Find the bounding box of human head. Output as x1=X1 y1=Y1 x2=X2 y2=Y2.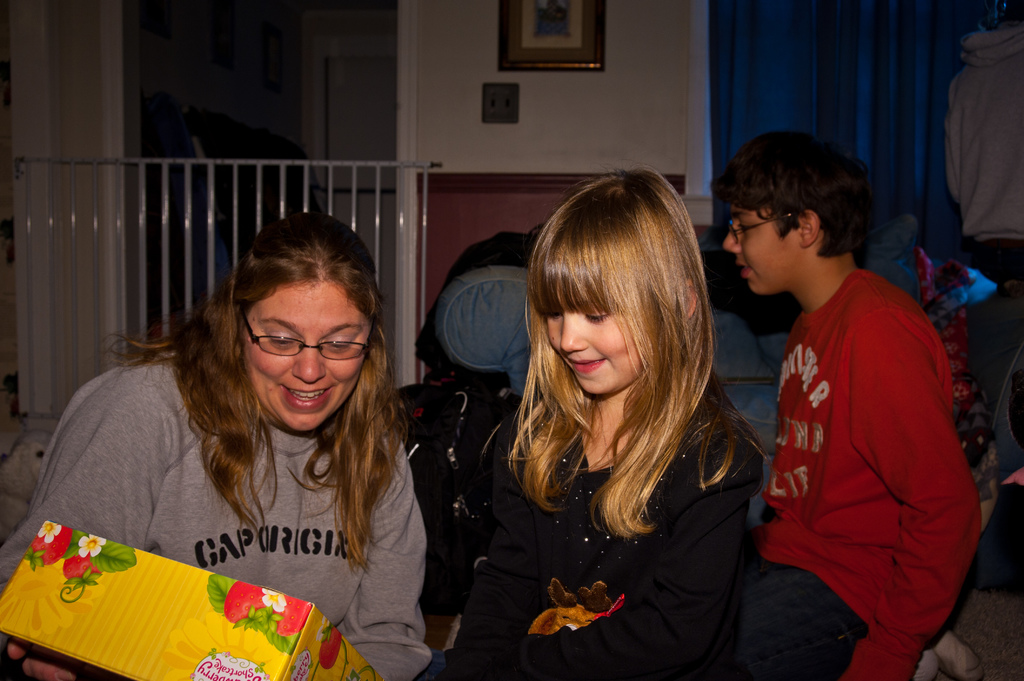
x1=719 y1=133 x2=869 y2=297.
